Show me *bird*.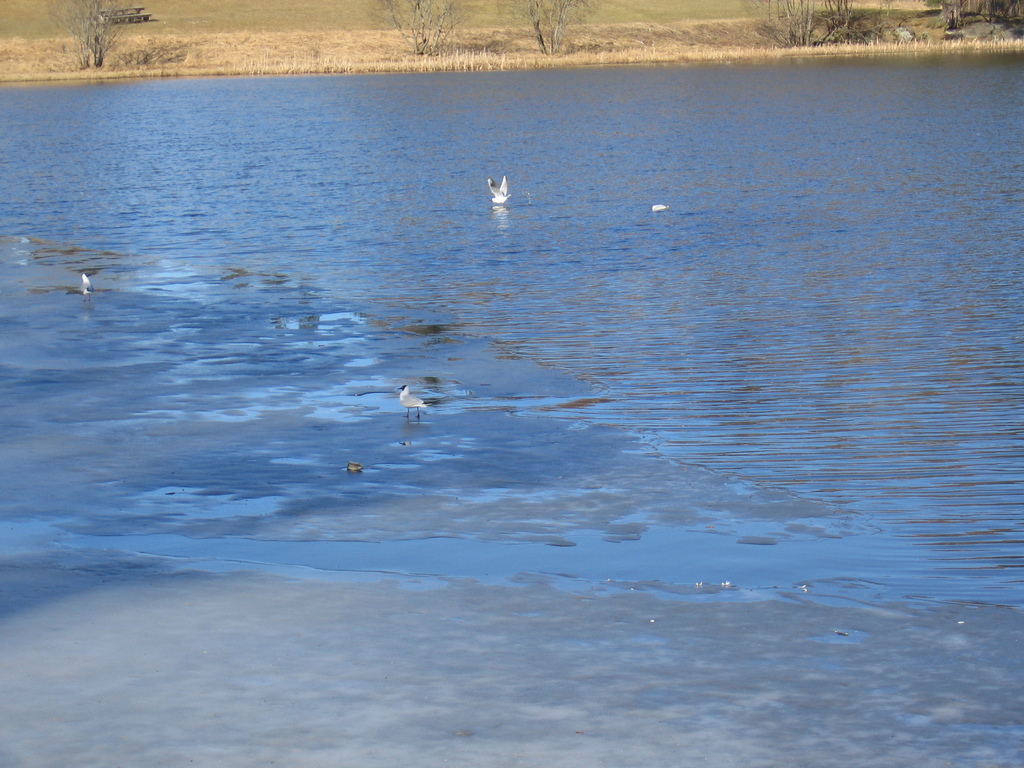
*bird* is here: 490, 173, 509, 204.
